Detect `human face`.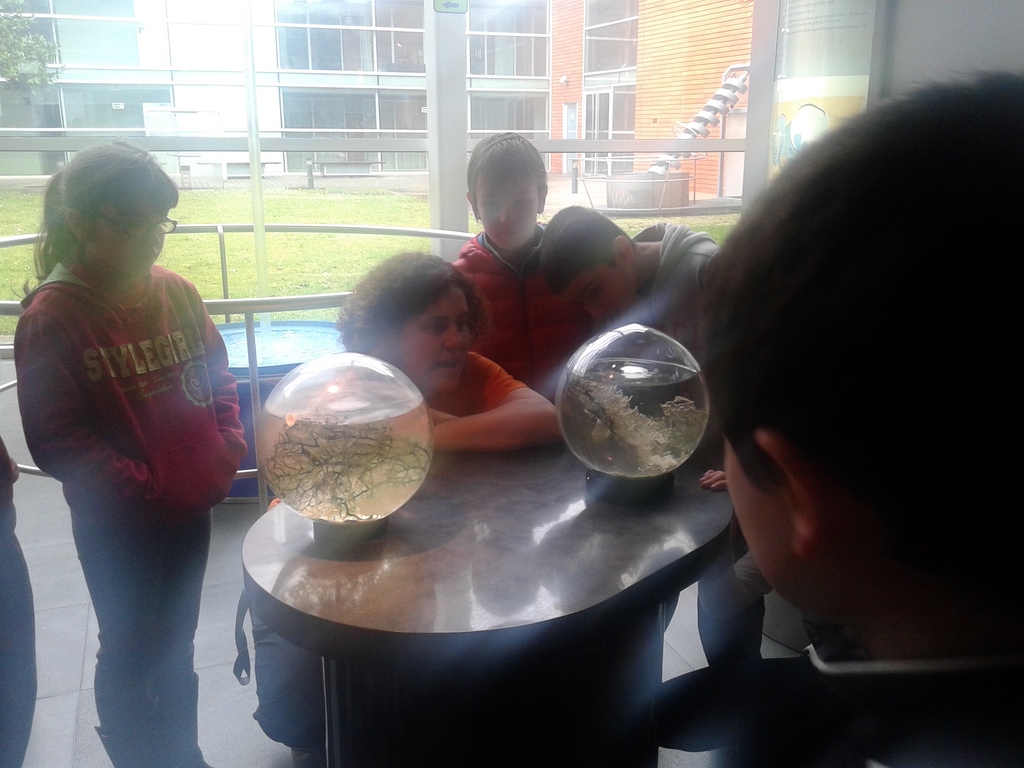
Detected at region(392, 285, 473, 392).
